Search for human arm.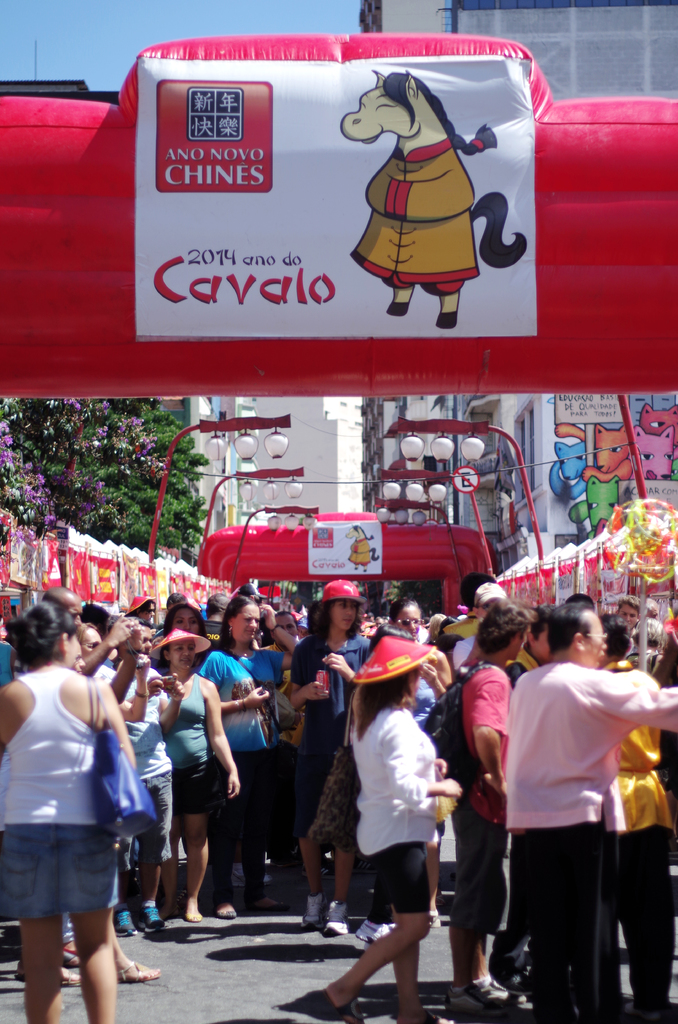
Found at 471/673/535/820.
